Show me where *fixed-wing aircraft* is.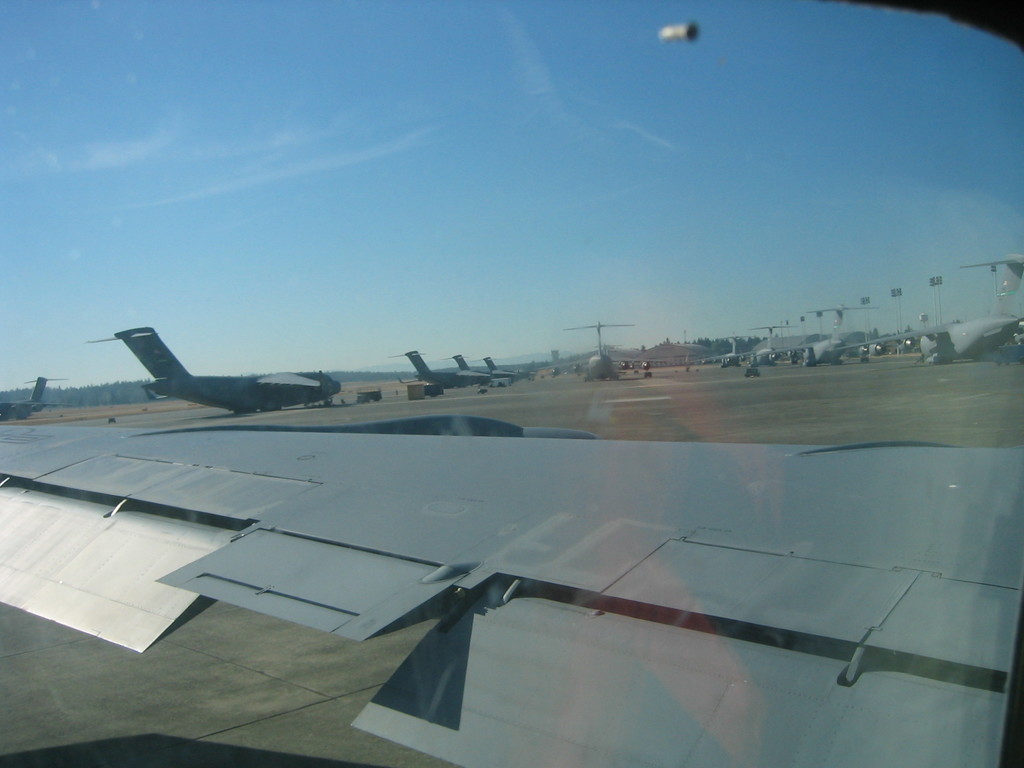
*fixed-wing aircraft* is at box(3, 376, 71, 426).
